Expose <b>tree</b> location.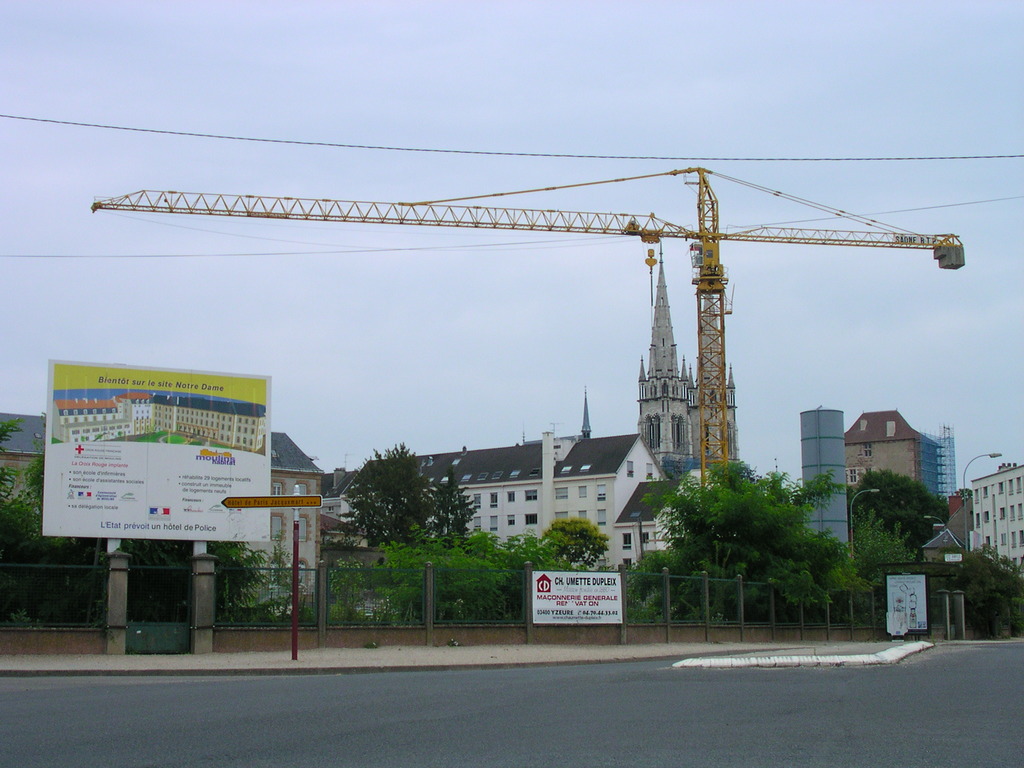
Exposed at bbox=[844, 509, 916, 569].
